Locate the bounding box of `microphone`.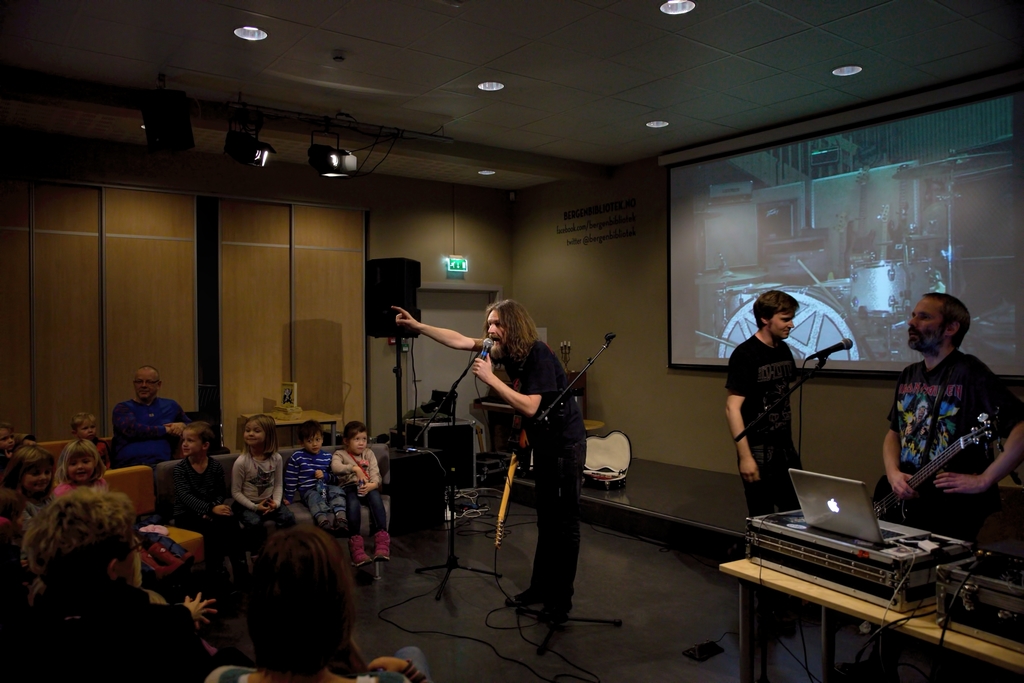
Bounding box: 479, 340, 492, 371.
